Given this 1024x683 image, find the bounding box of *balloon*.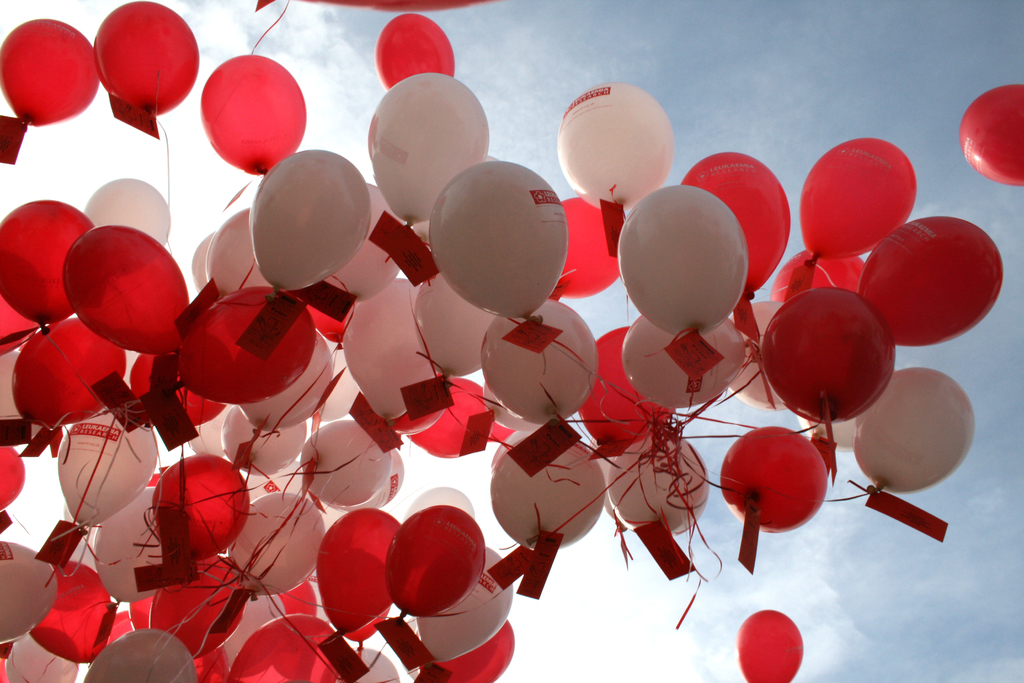
(319, 503, 410, 641).
